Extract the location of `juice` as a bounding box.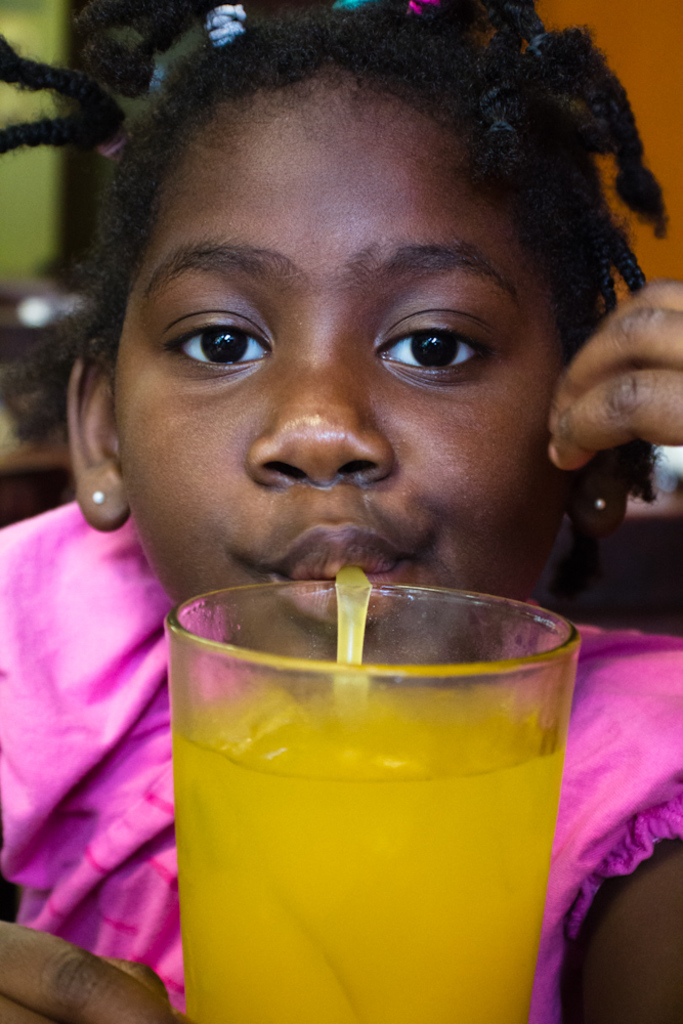
select_region(171, 567, 579, 1023).
